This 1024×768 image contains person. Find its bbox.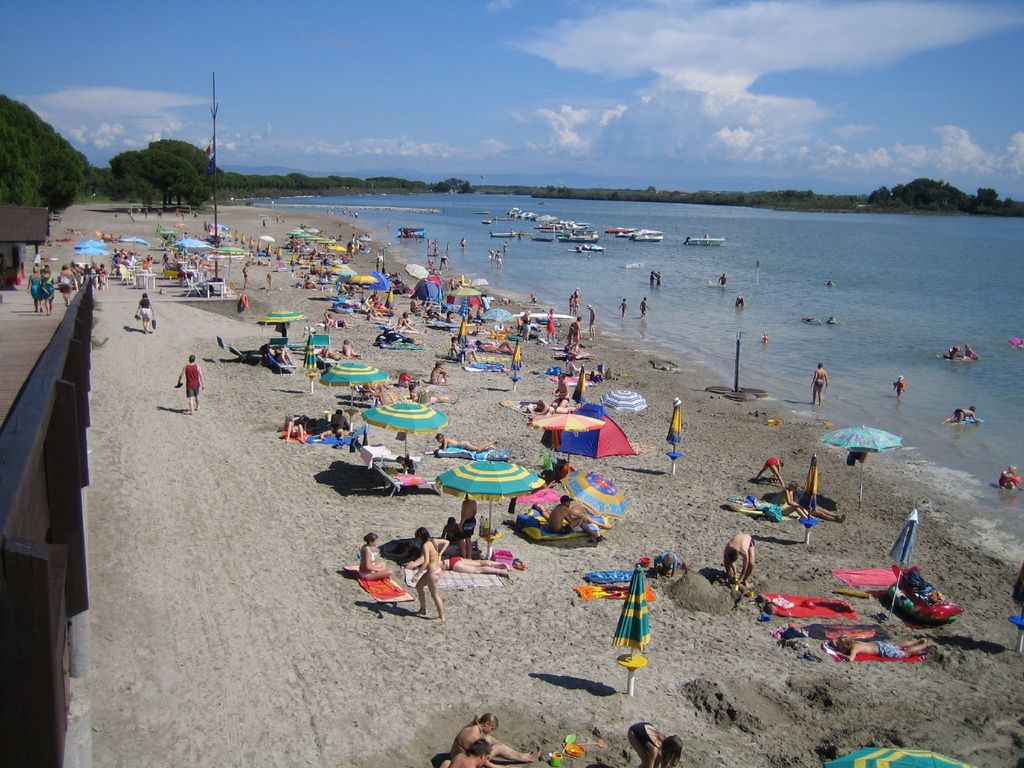
BBox(544, 497, 607, 540).
